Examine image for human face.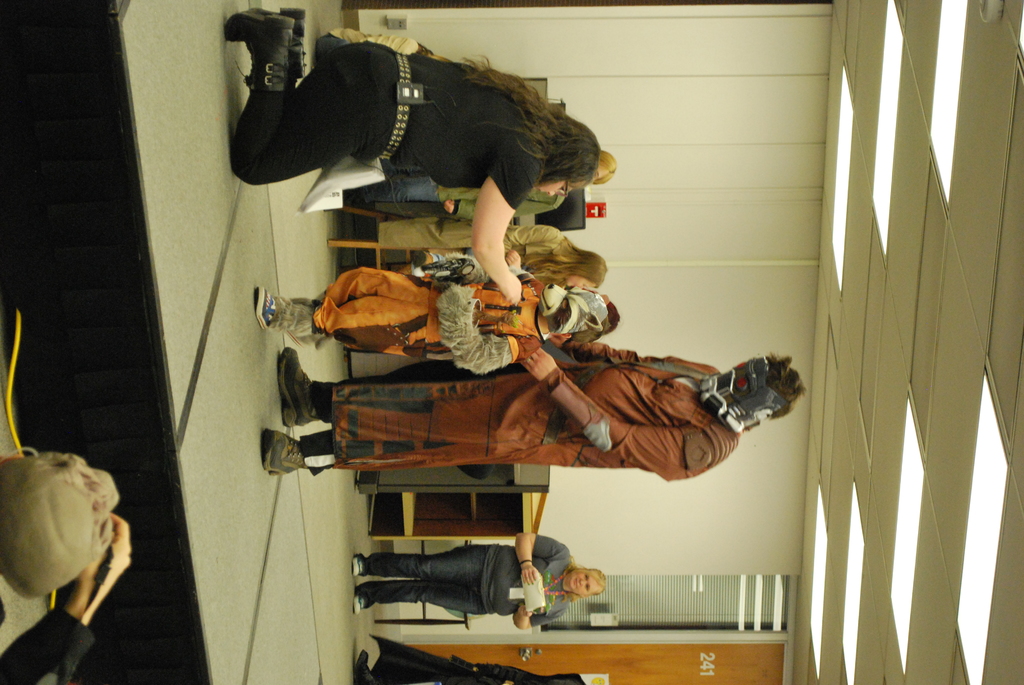
Examination result: [571,569,596,595].
